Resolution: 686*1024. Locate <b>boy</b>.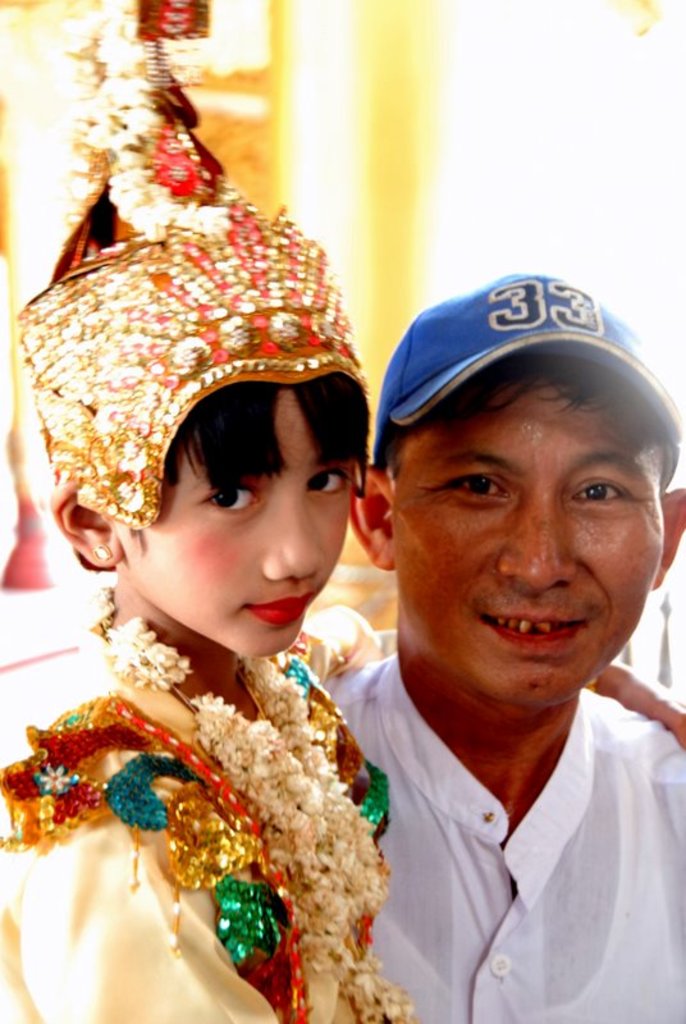
BBox(0, 0, 685, 1023).
